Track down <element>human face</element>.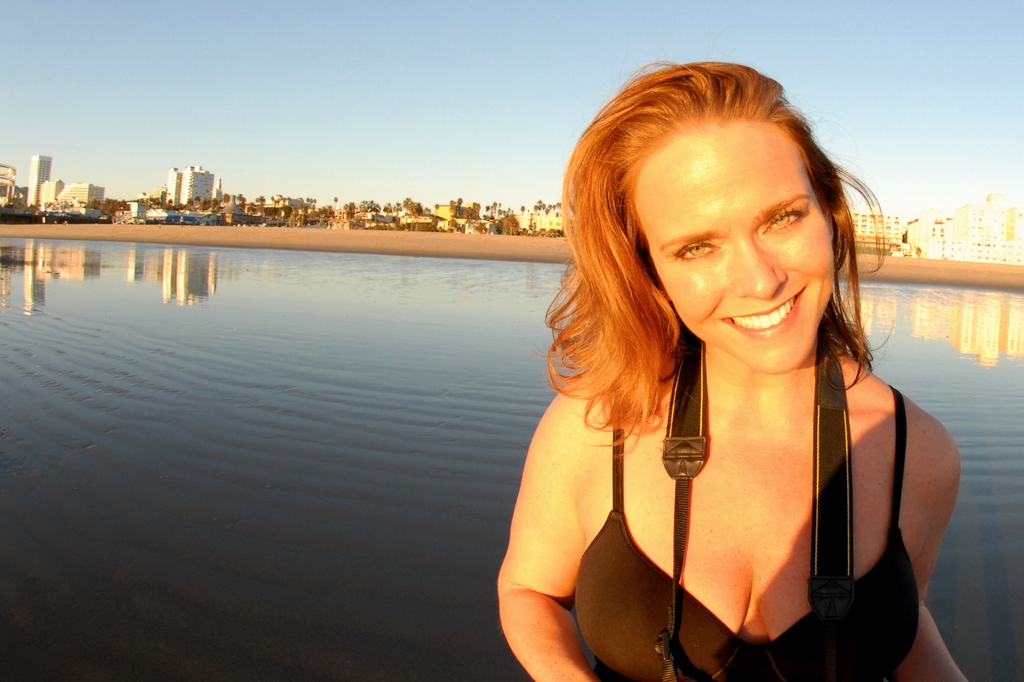
Tracked to detection(637, 126, 836, 375).
